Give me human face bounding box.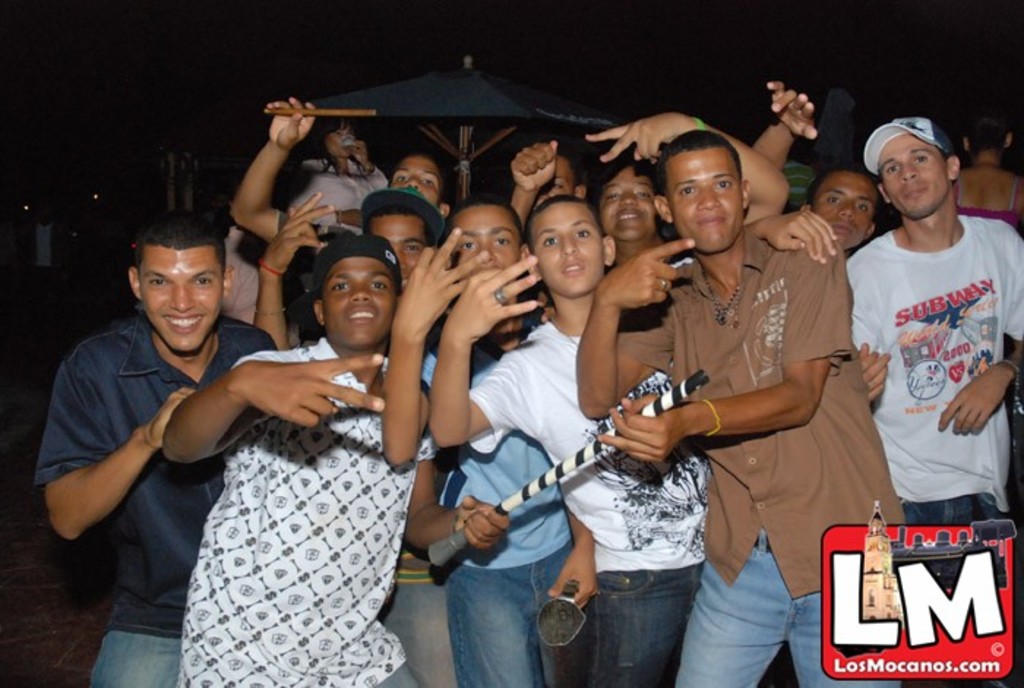
(528, 198, 609, 297).
